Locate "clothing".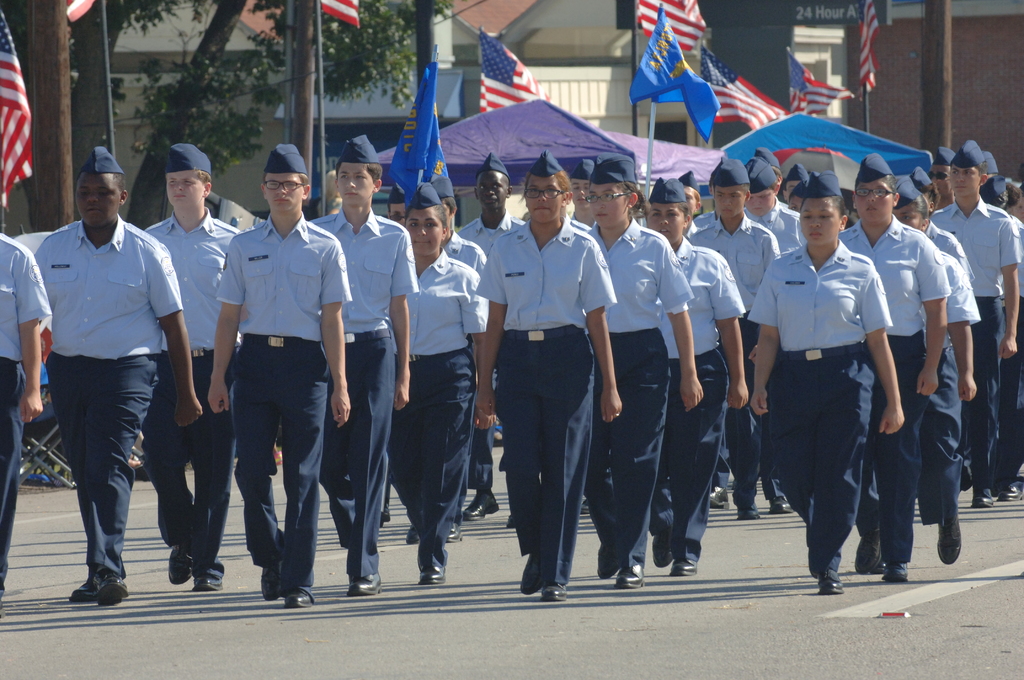
Bounding box: 584, 216, 694, 571.
